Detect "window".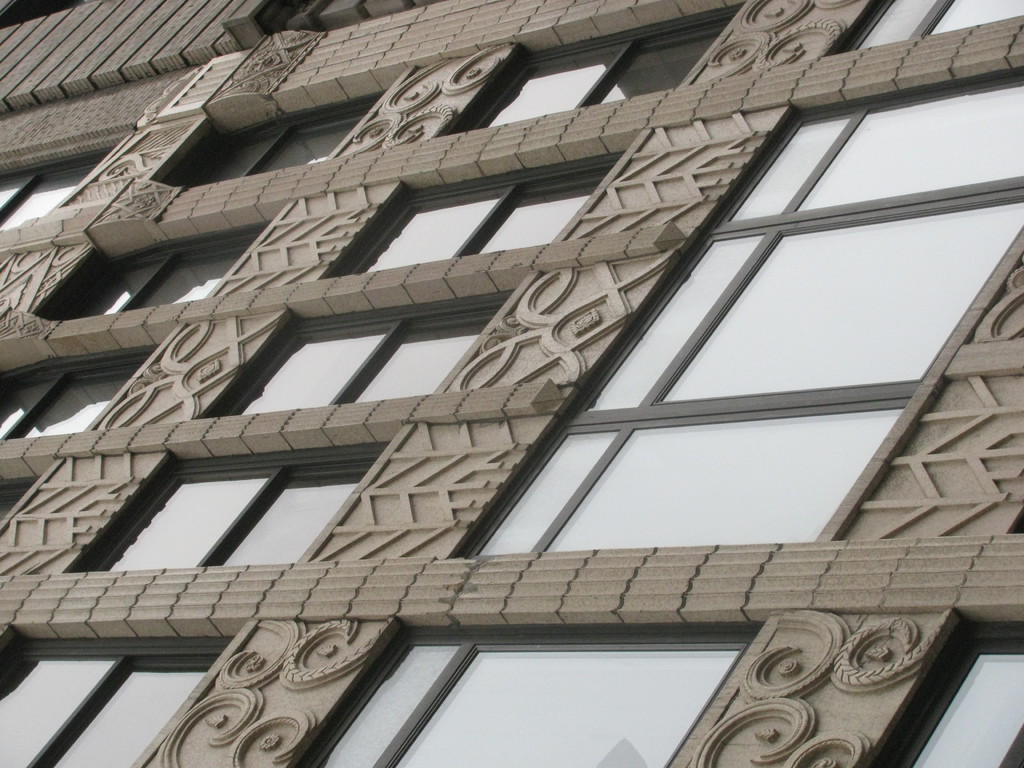
Detected at select_region(0, 637, 228, 767).
